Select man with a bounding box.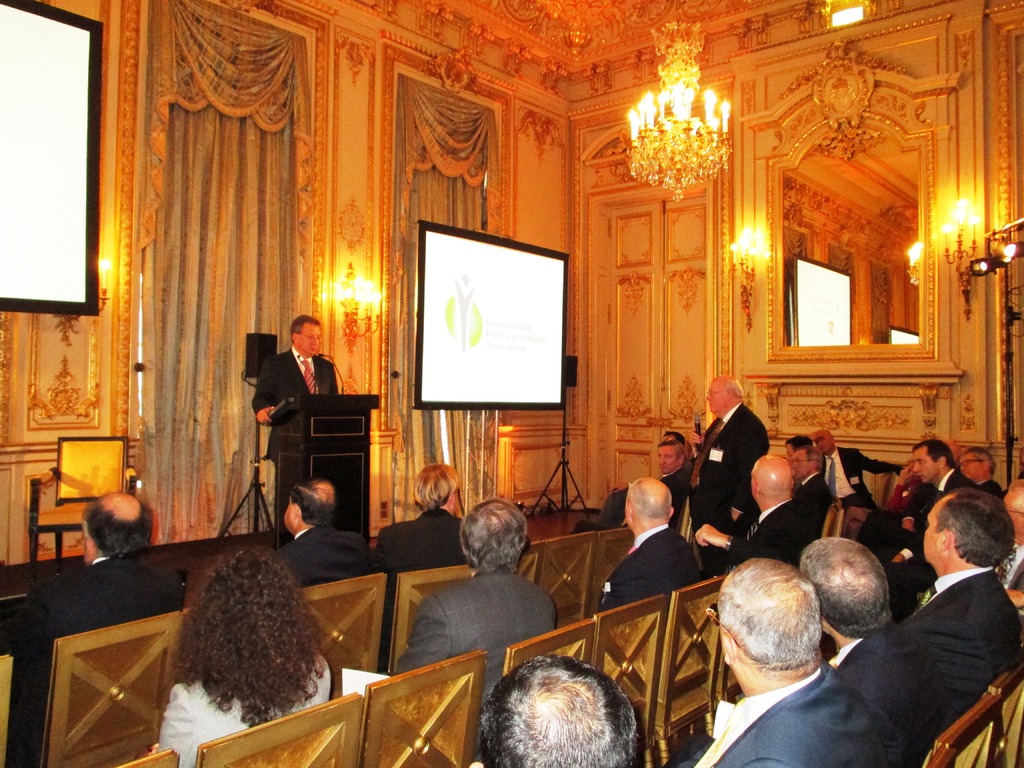
<region>915, 490, 1023, 714</region>.
